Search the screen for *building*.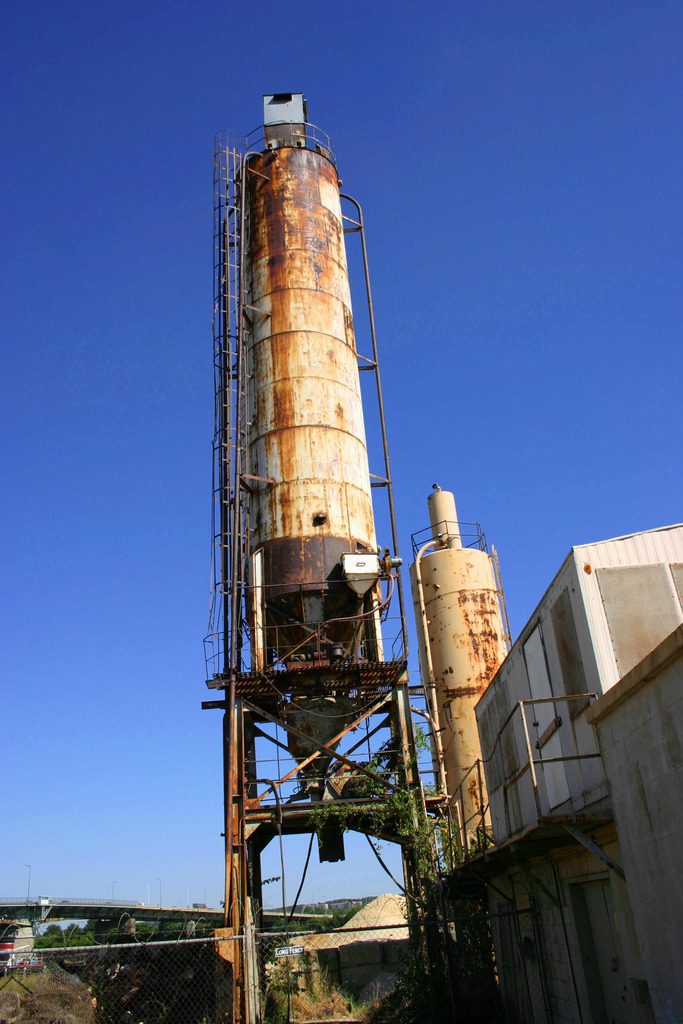
Found at {"left": 466, "top": 524, "right": 682, "bottom": 1023}.
